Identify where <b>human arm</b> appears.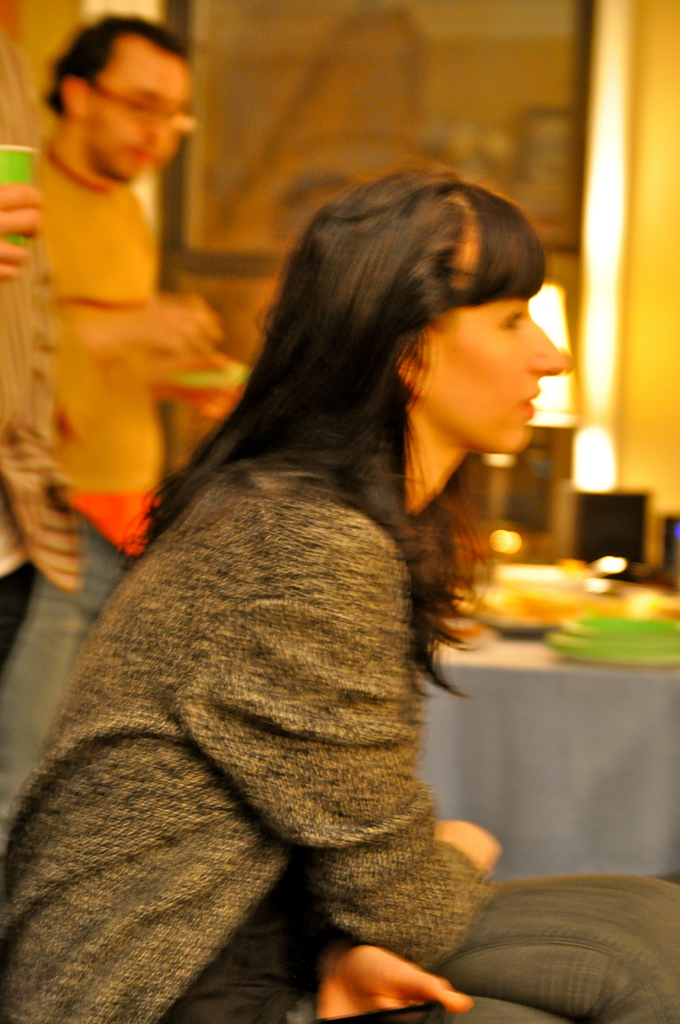
Appears at 245:511:511:986.
